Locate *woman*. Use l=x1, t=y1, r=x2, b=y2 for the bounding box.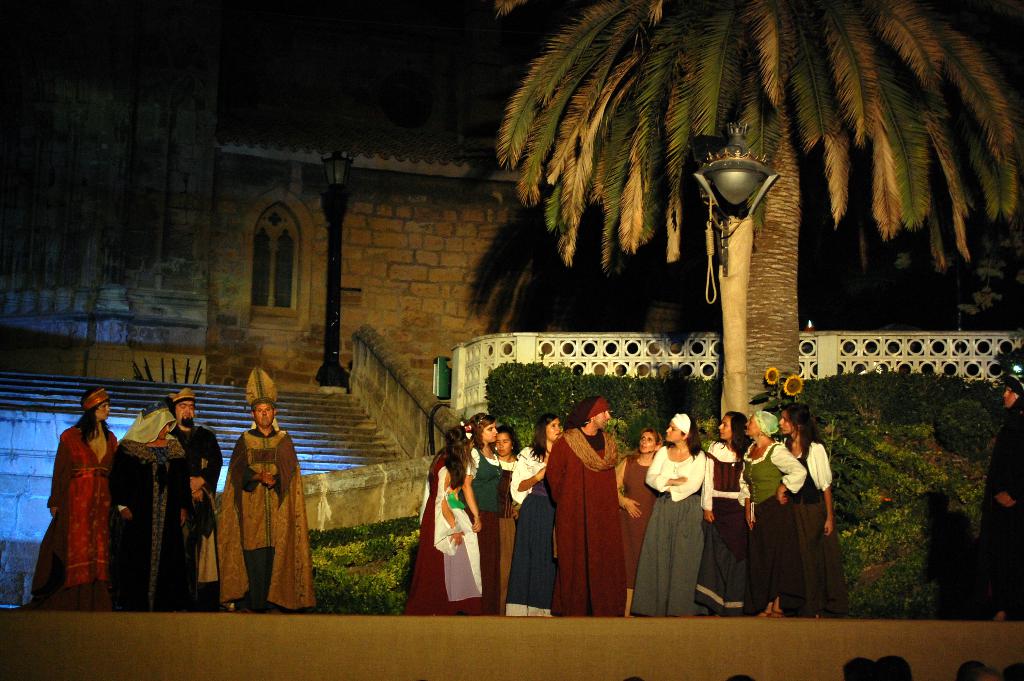
l=634, t=410, r=703, b=619.
